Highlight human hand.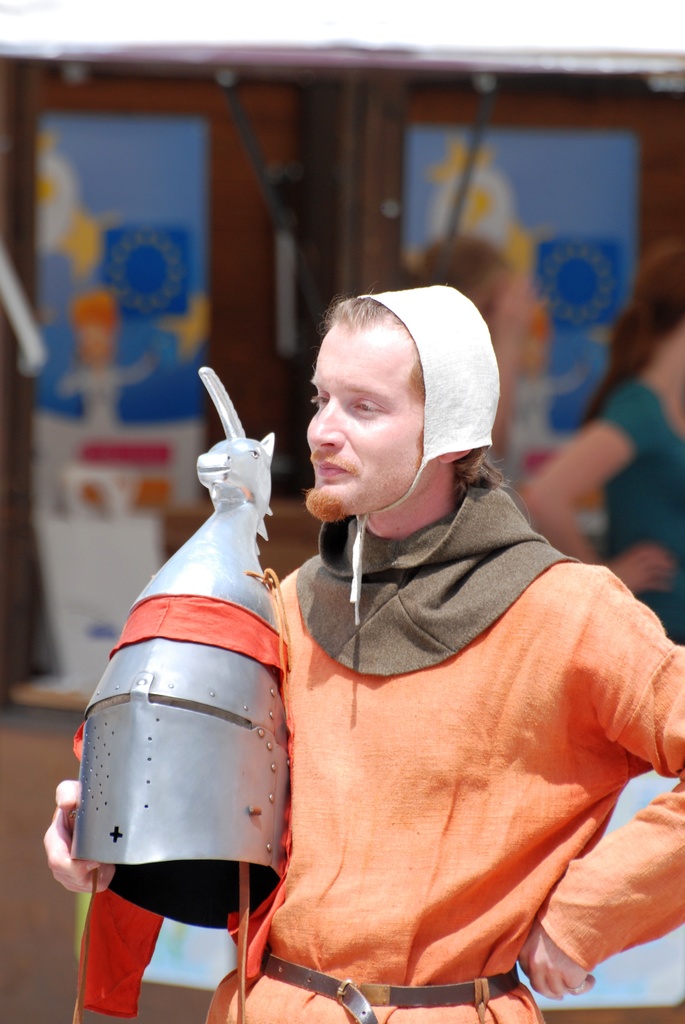
Highlighted region: rect(39, 776, 118, 893).
